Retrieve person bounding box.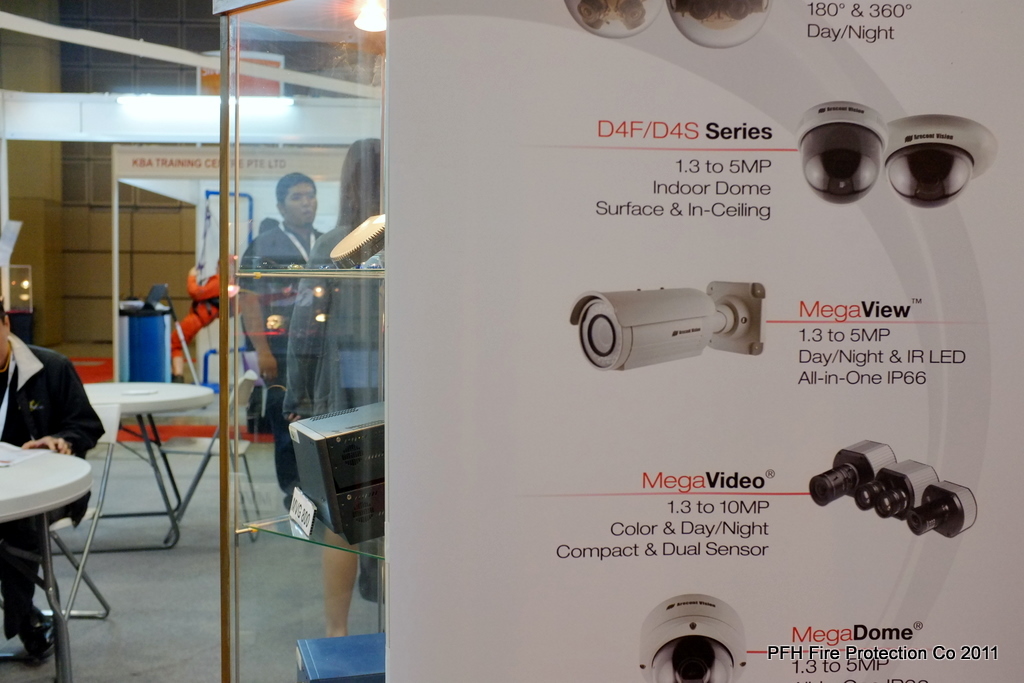
Bounding box: 287:133:390:649.
